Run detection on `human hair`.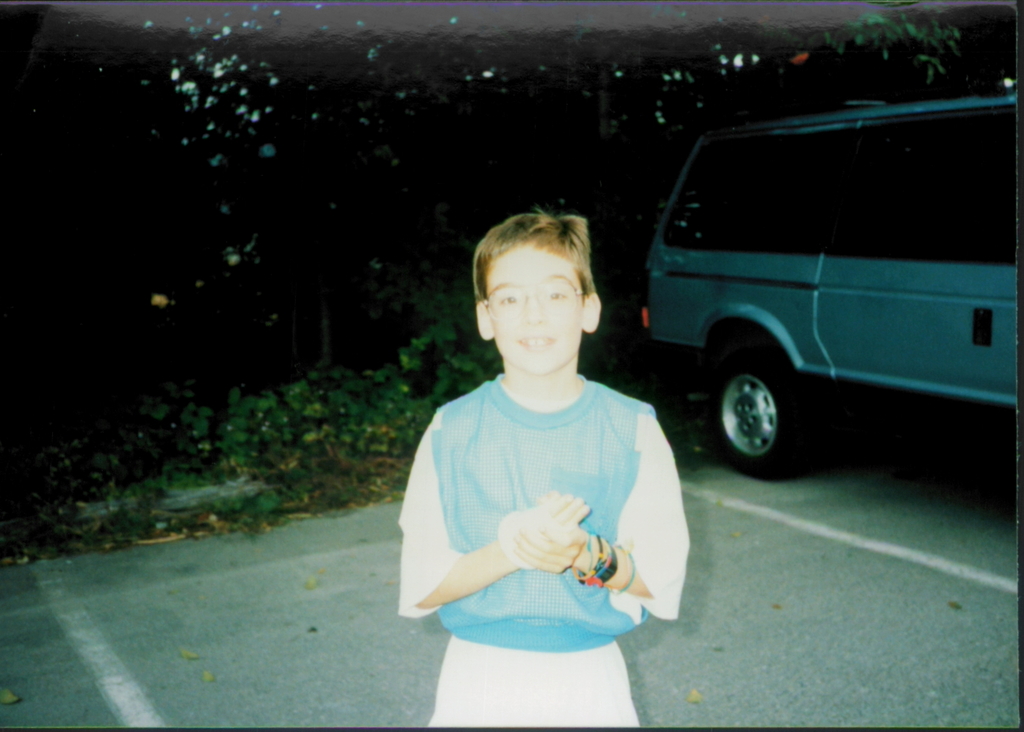
Result: 476 213 588 328.
